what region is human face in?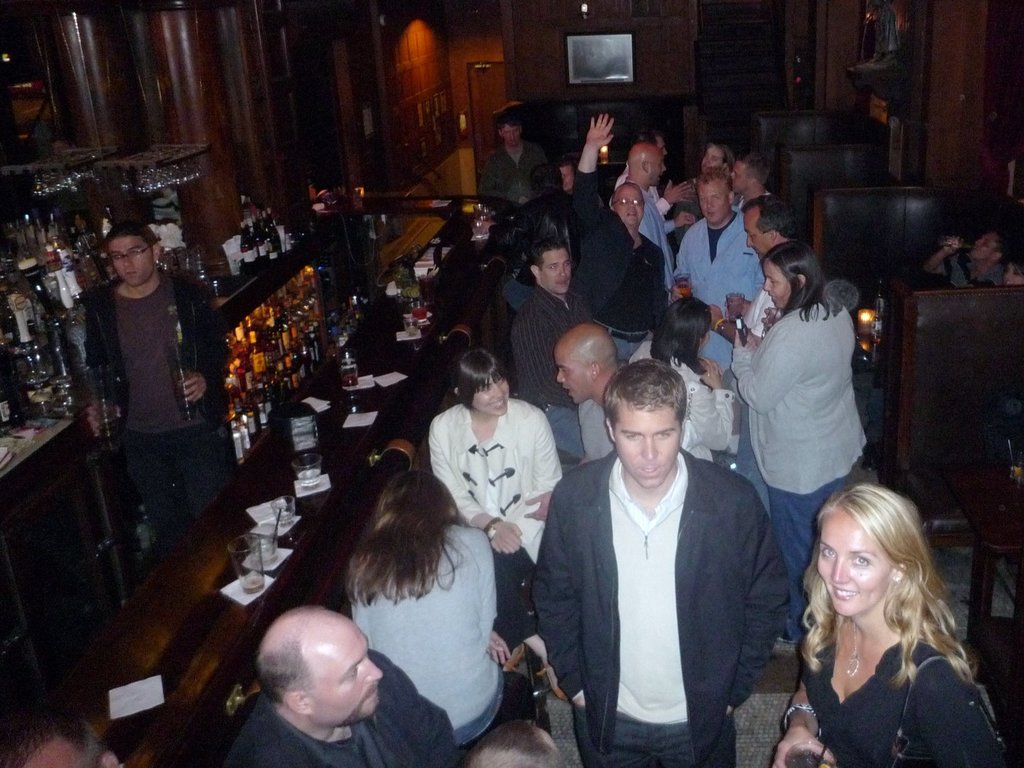
left=472, top=377, right=511, bottom=415.
